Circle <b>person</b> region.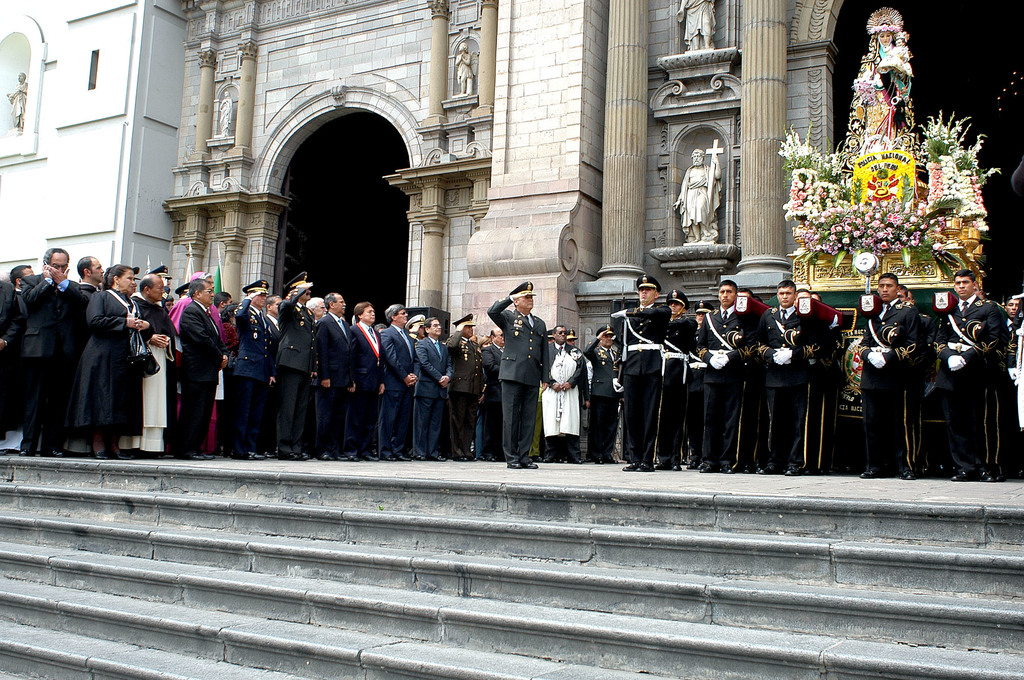
Region: 645/289/701/476.
